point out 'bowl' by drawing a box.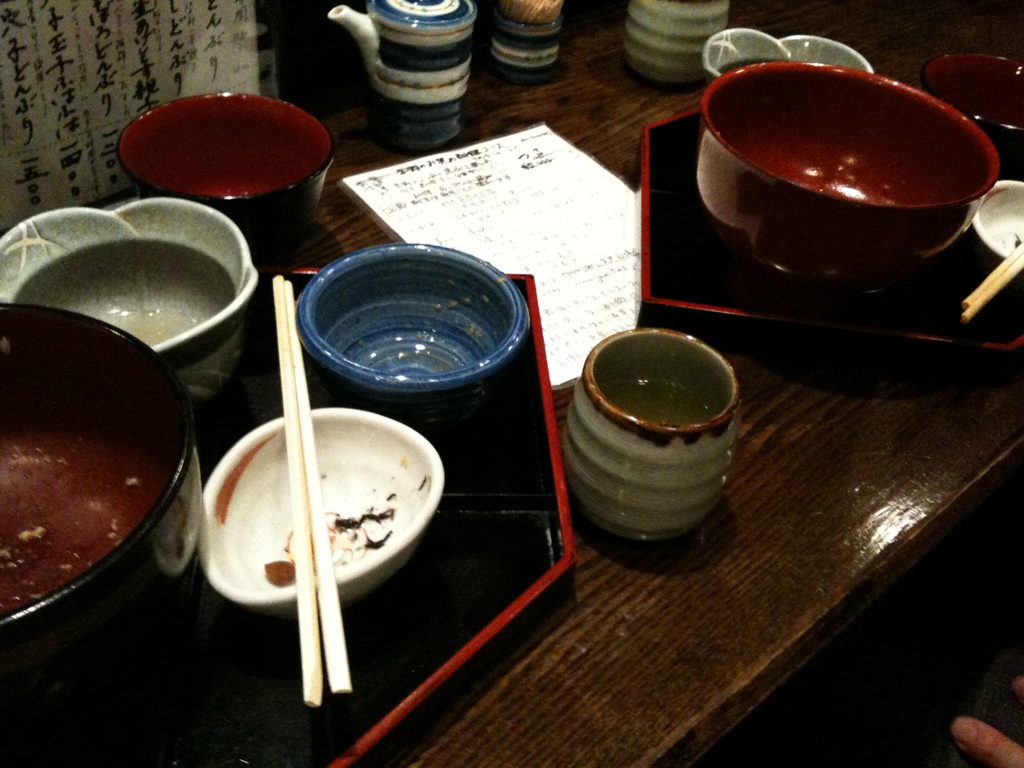
Rect(692, 61, 999, 299).
